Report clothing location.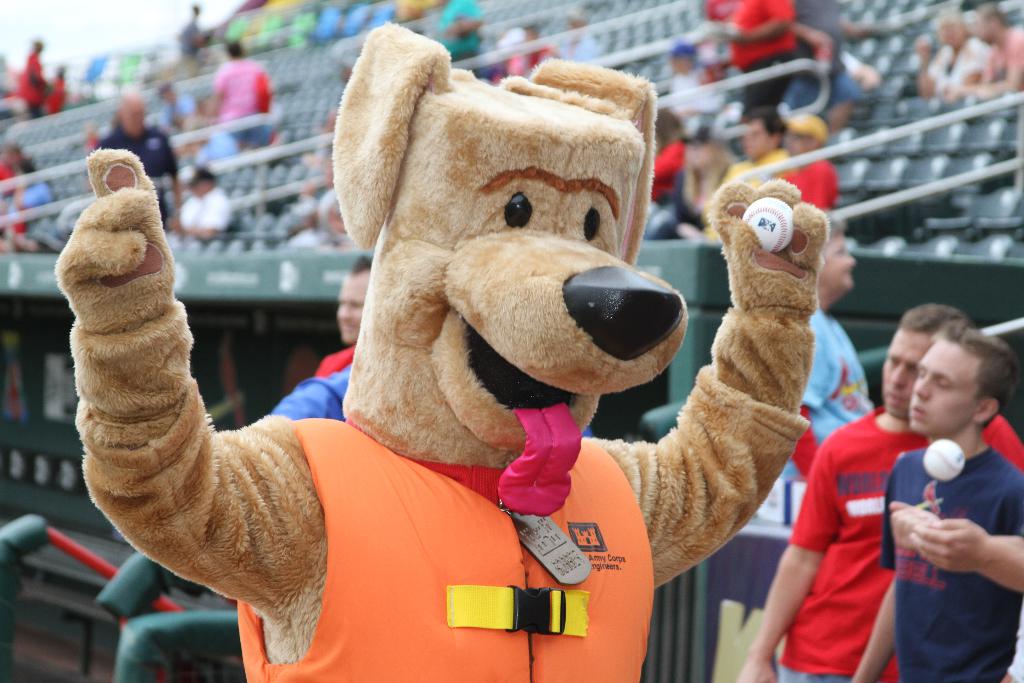
Report: [x1=179, y1=183, x2=233, y2=231].
